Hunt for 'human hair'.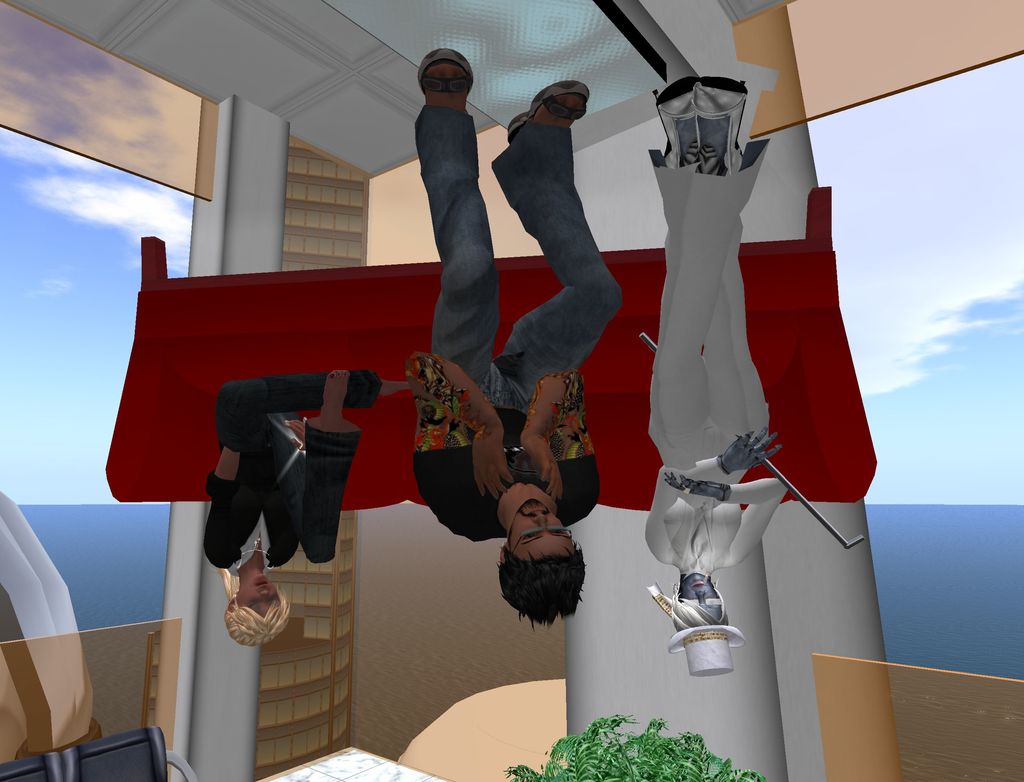
Hunted down at region(221, 571, 295, 655).
